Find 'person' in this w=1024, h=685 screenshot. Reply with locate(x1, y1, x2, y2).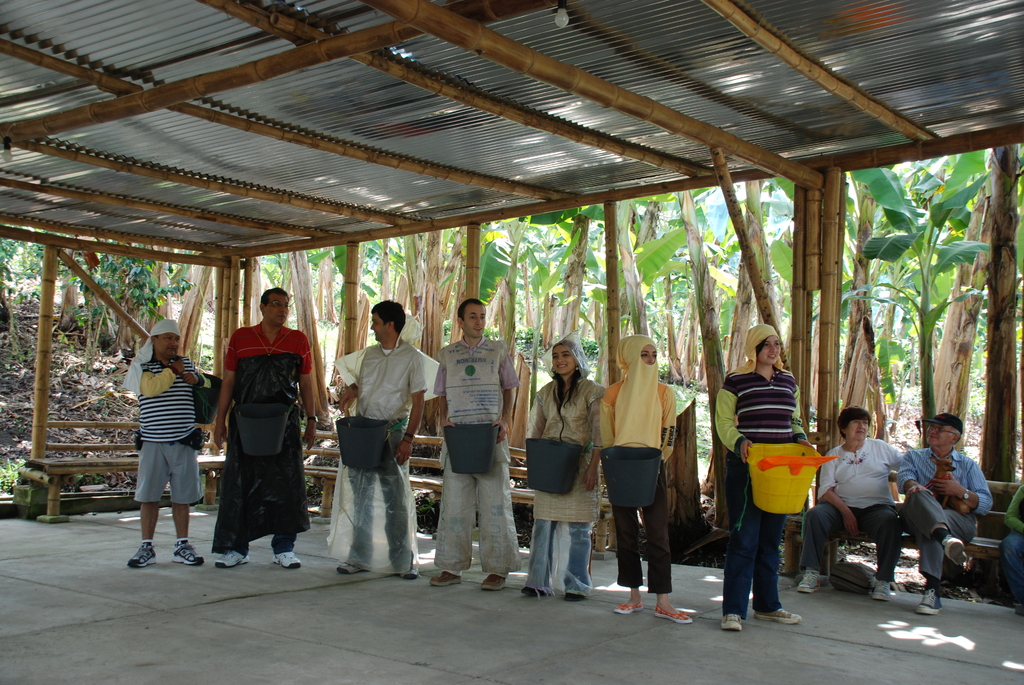
locate(999, 473, 1023, 611).
